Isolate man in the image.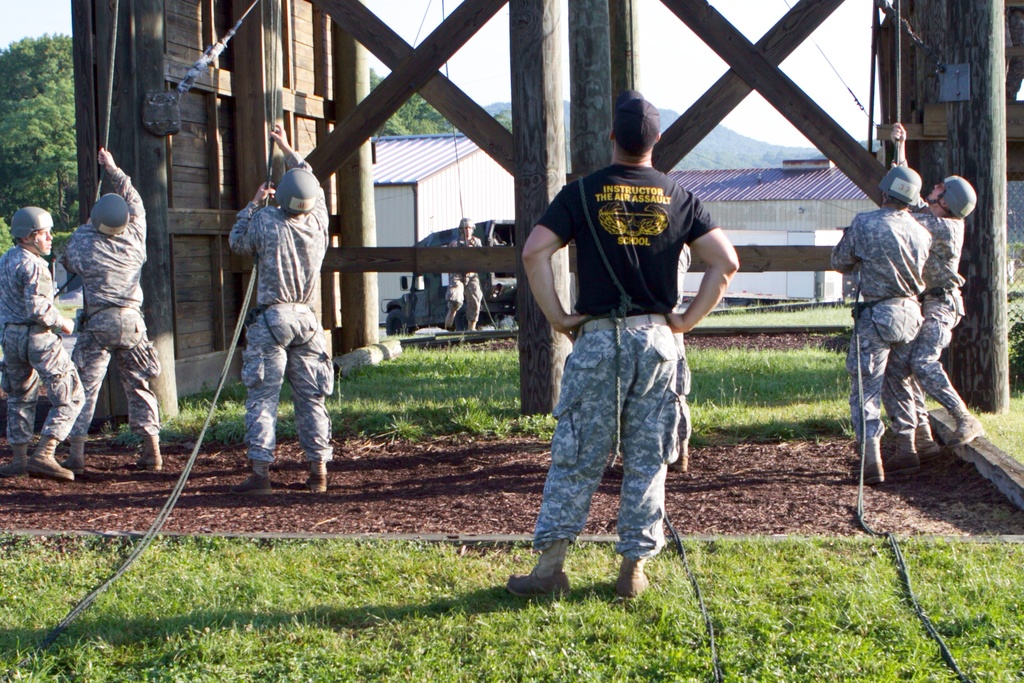
Isolated region: [left=826, top=163, right=935, bottom=486].
